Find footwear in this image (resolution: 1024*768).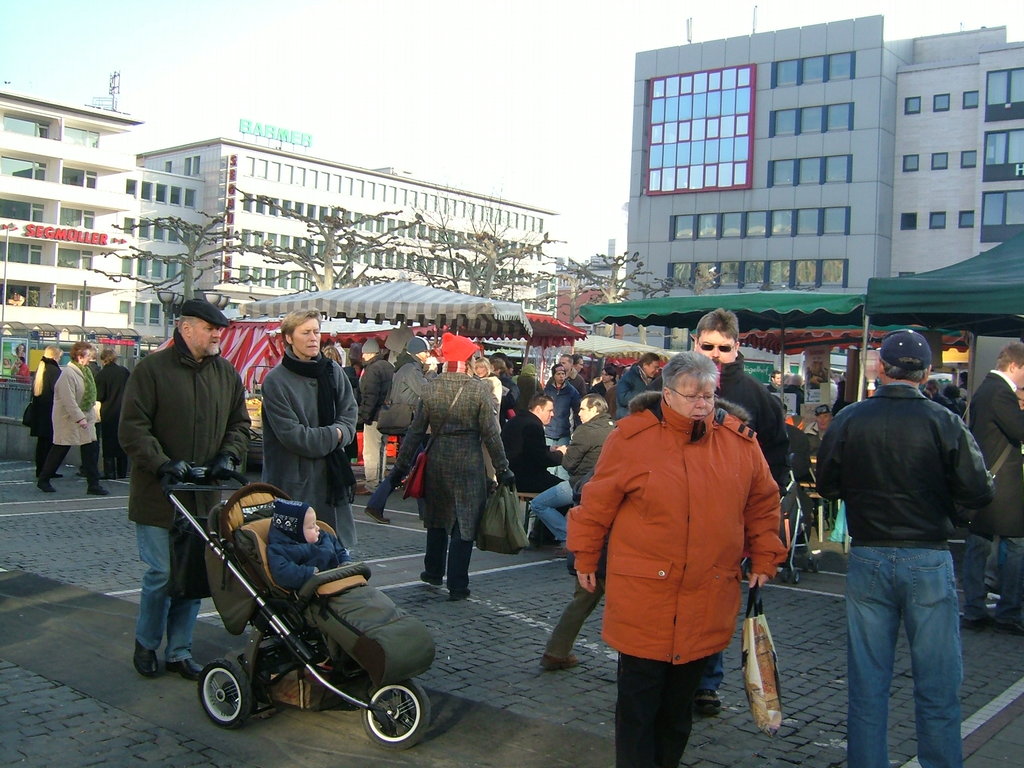
detection(76, 468, 91, 479).
